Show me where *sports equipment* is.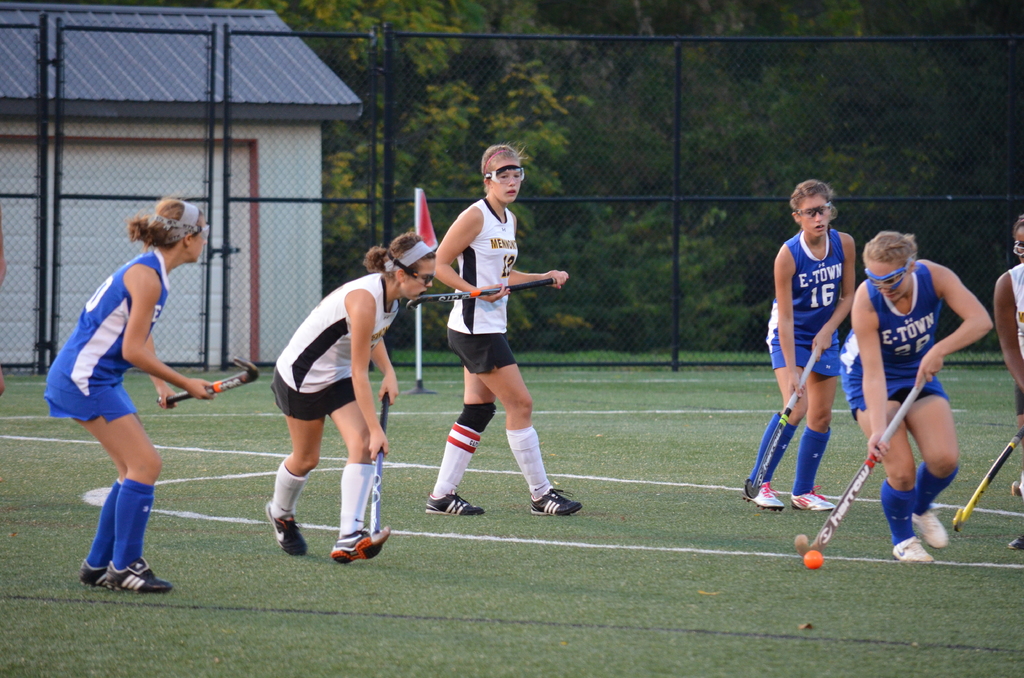
*sports equipment* is at {"left": 374, "top": 392, "right": 389, "bottom": 551}.
